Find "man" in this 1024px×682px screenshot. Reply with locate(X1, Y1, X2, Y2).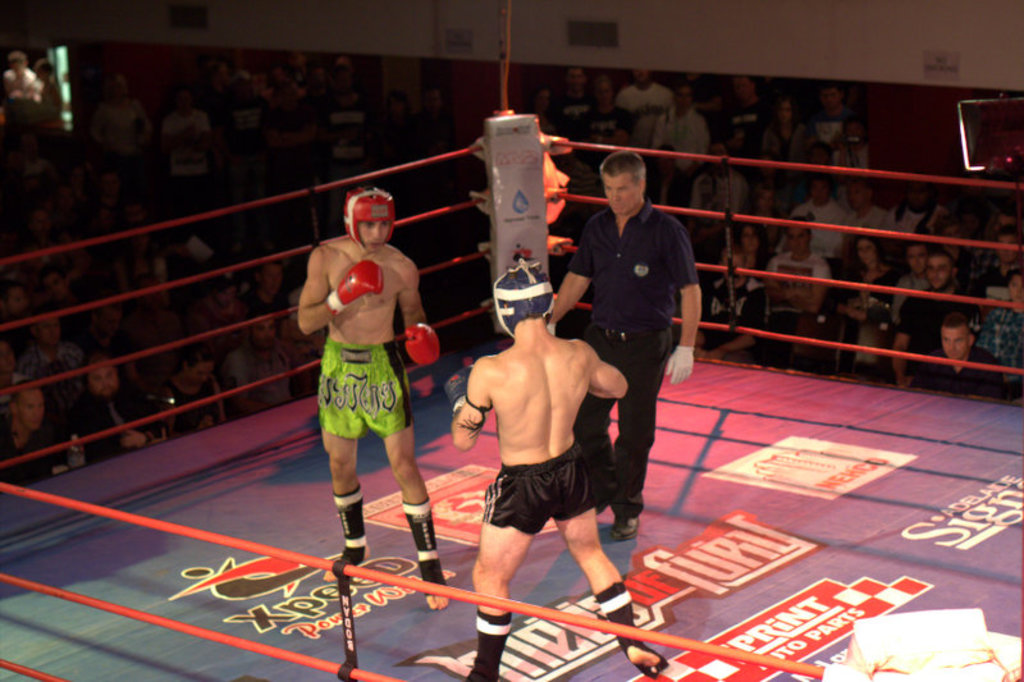
locate(893, 251, 927, 316).
